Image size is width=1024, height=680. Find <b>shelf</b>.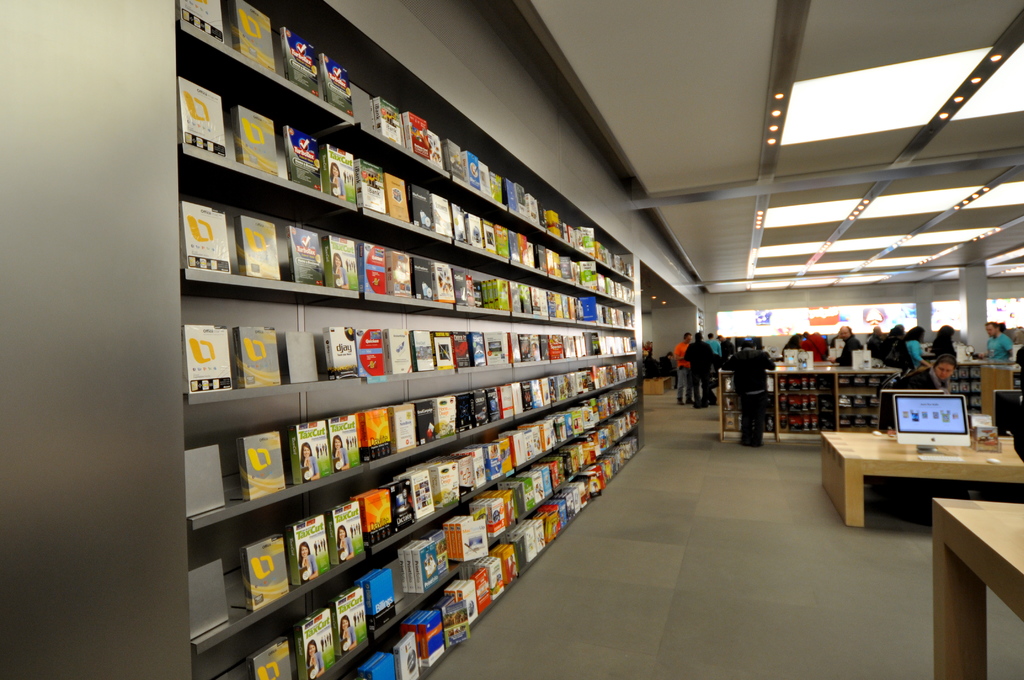
[777, 371, 835, 439].
